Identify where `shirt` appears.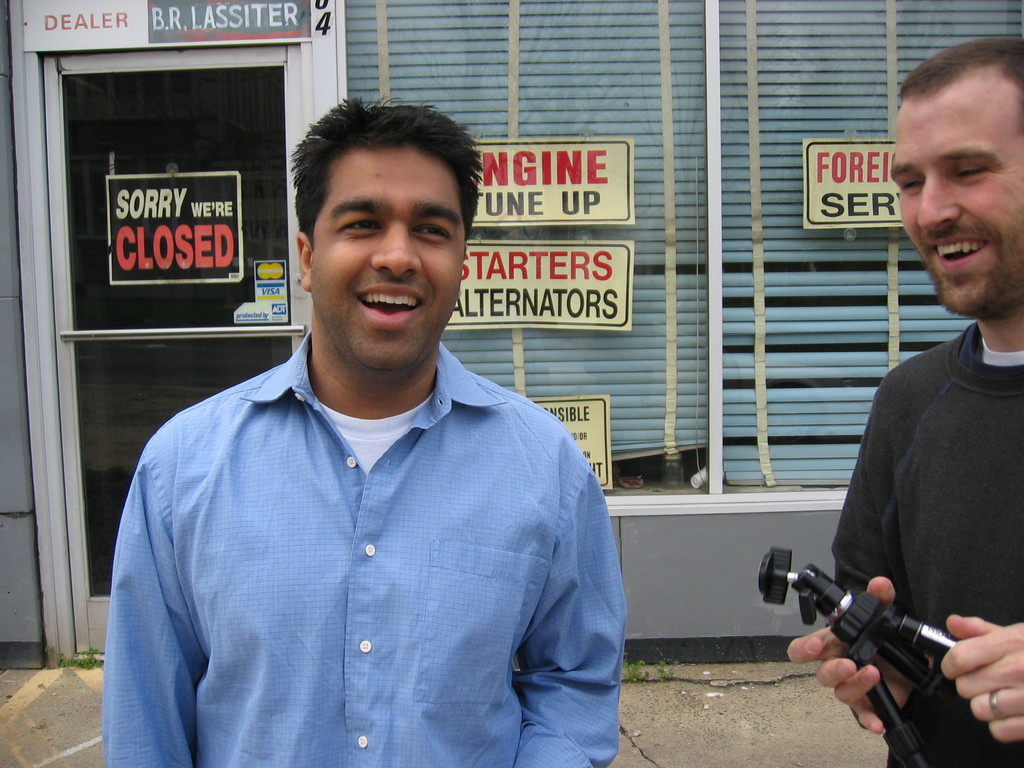
Appears at locate(102, 324, 630, 766).
